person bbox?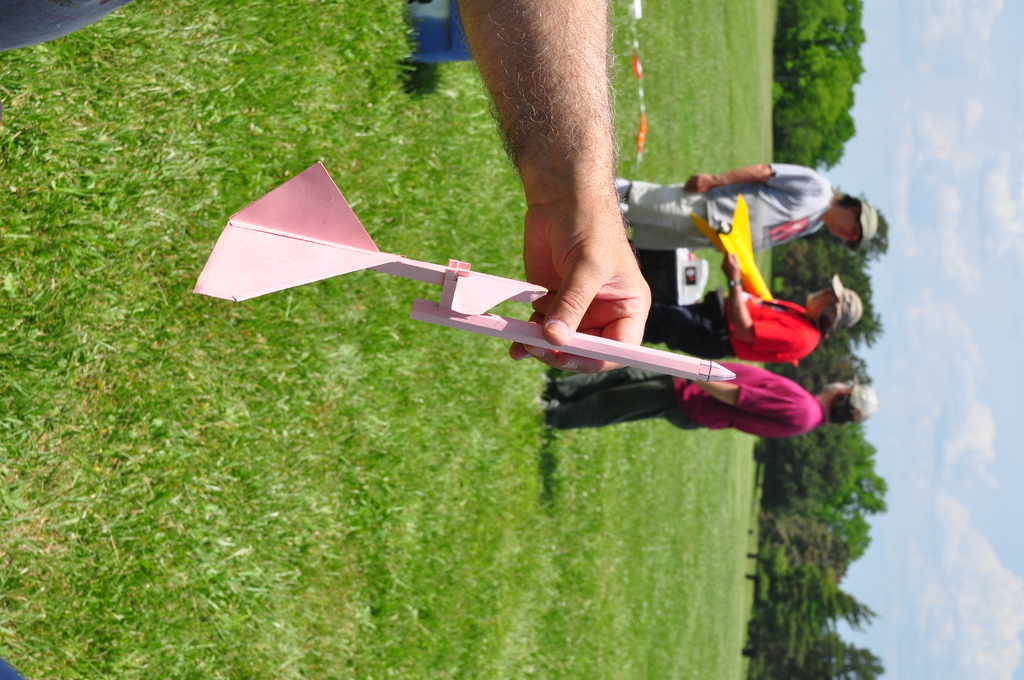
641/252/861/365
